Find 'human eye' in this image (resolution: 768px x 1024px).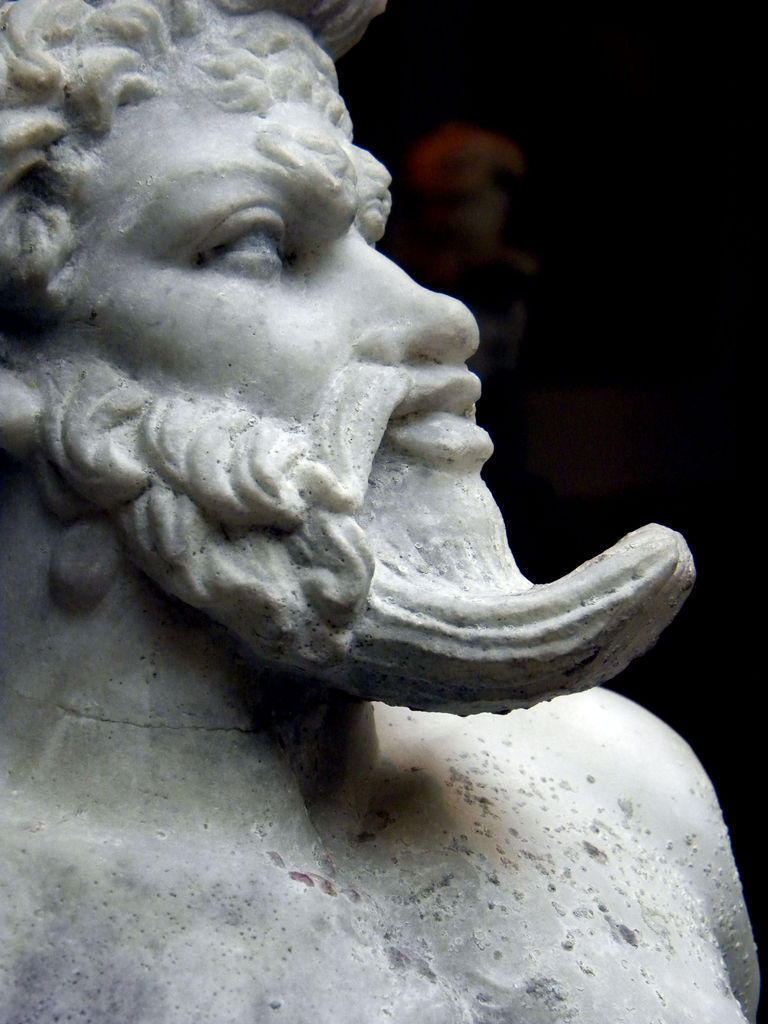
Rect(193, 204, 306, 274).
